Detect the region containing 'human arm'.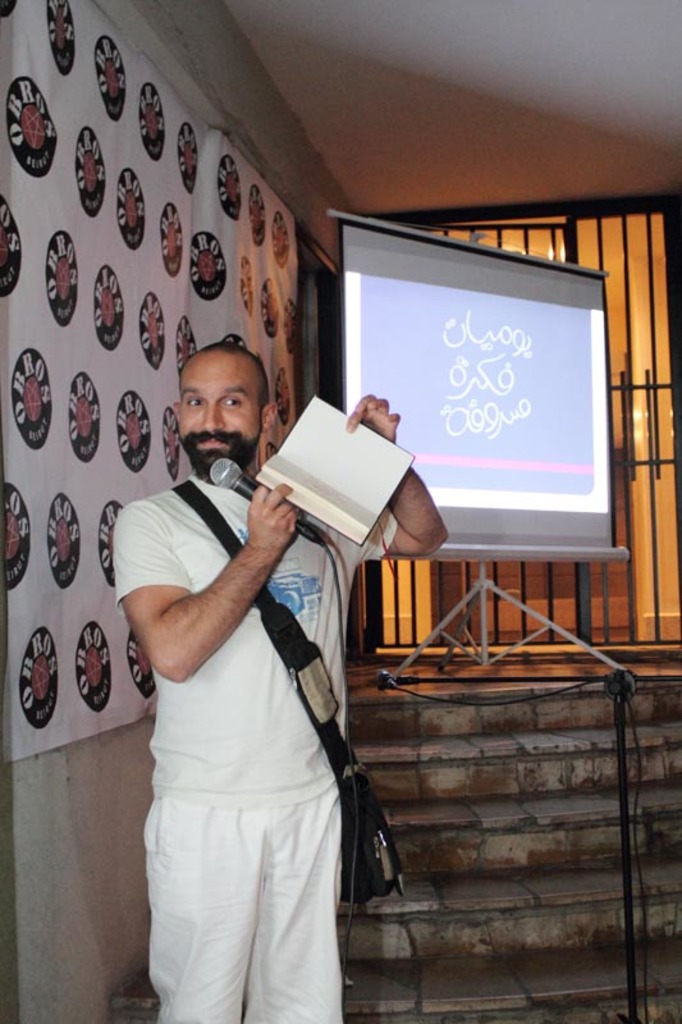
region(134, 498, 302, 707).
